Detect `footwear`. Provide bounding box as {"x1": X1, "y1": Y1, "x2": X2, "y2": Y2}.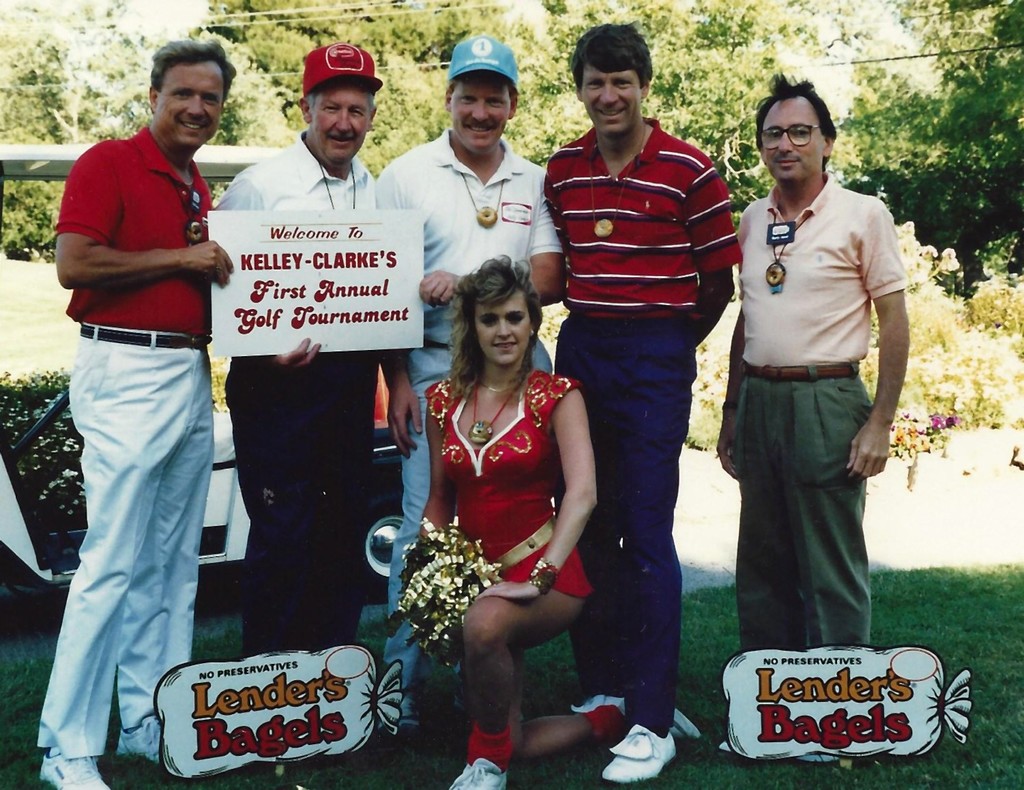
{"x1": 572, "y1": 693, "x2": 630, "y2": 719}.
